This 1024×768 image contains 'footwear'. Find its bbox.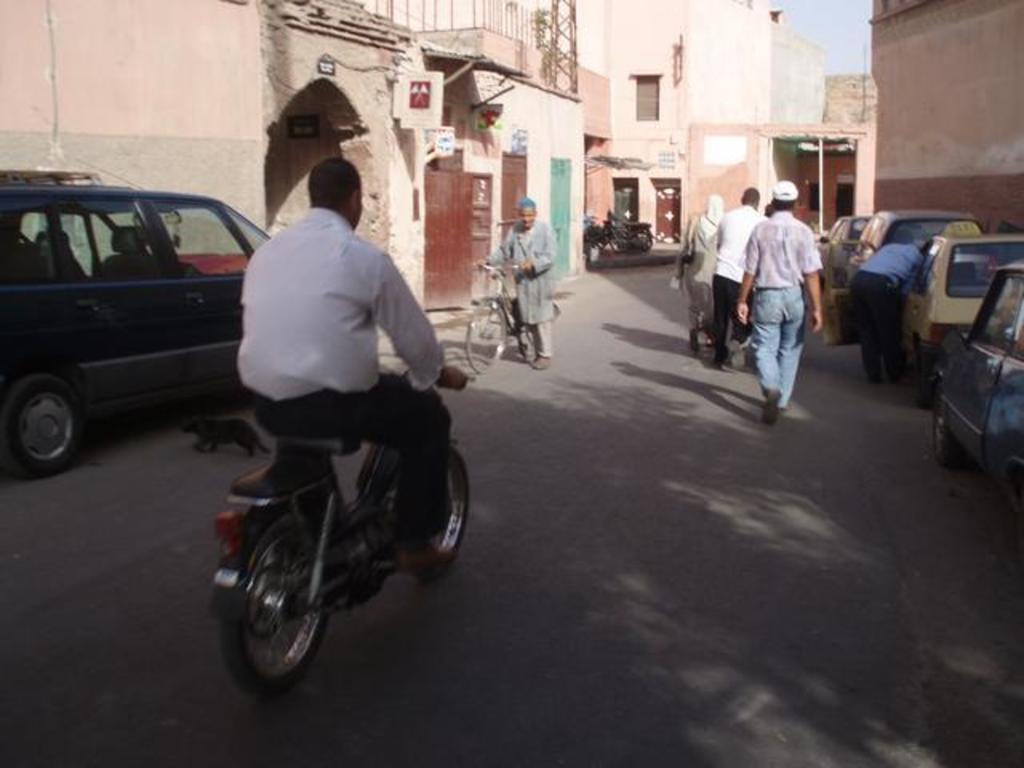
box(525, 354, 555, 378).
